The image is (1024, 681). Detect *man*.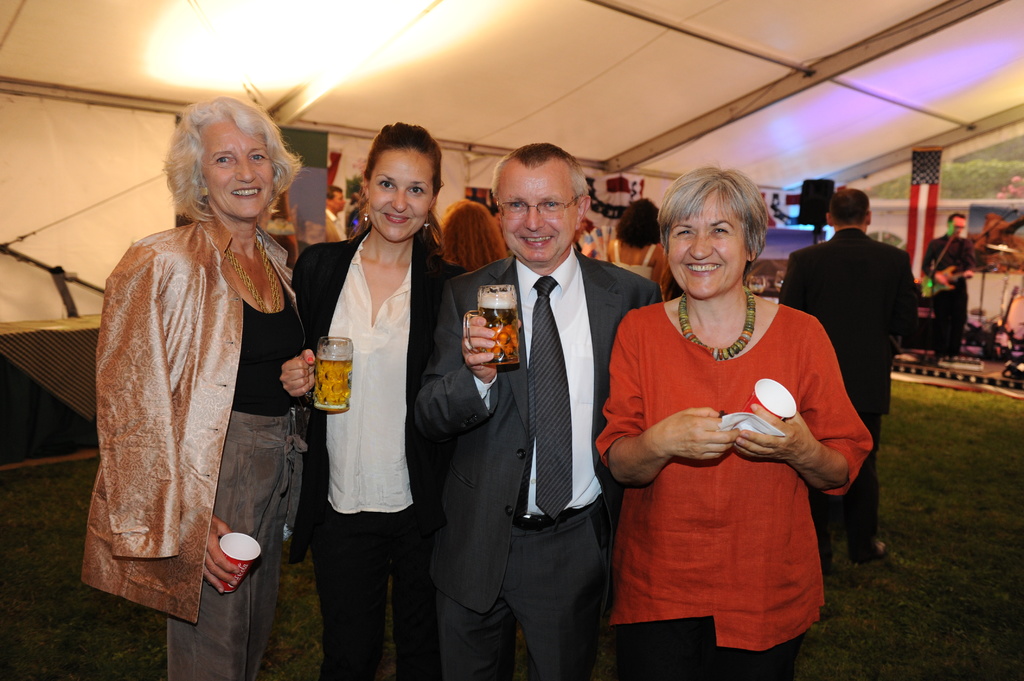
Detection: <region>435, 148, 646, 665</region>.
